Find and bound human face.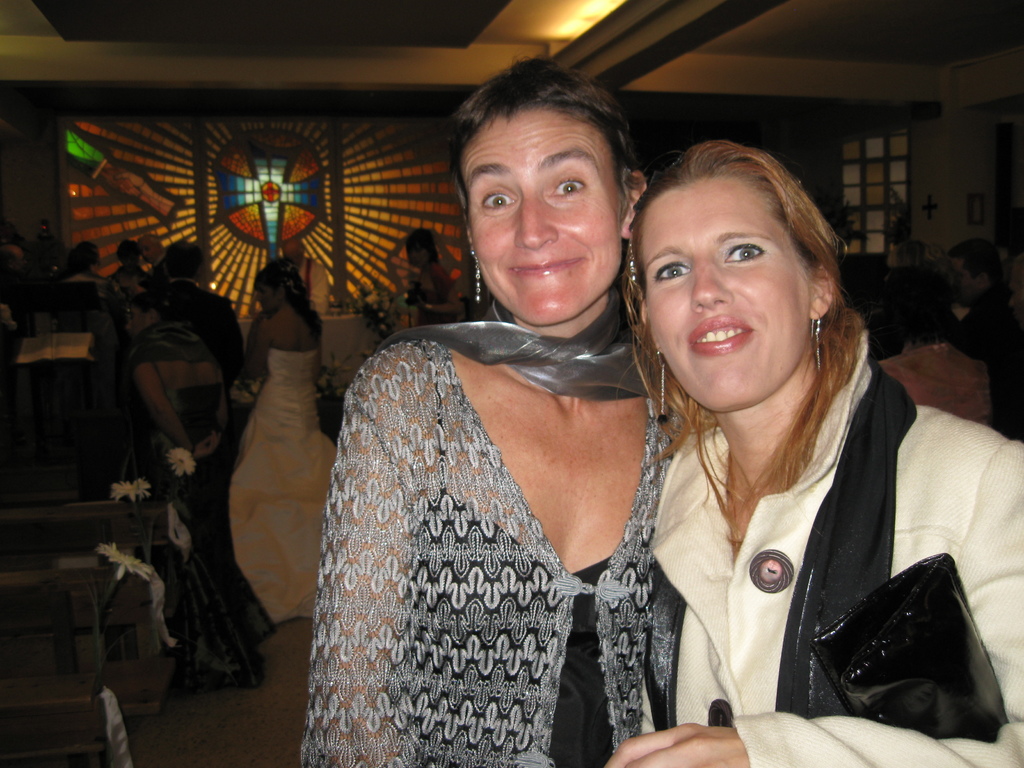
Bound: left=125, top=300, right=149, bottom=339.
